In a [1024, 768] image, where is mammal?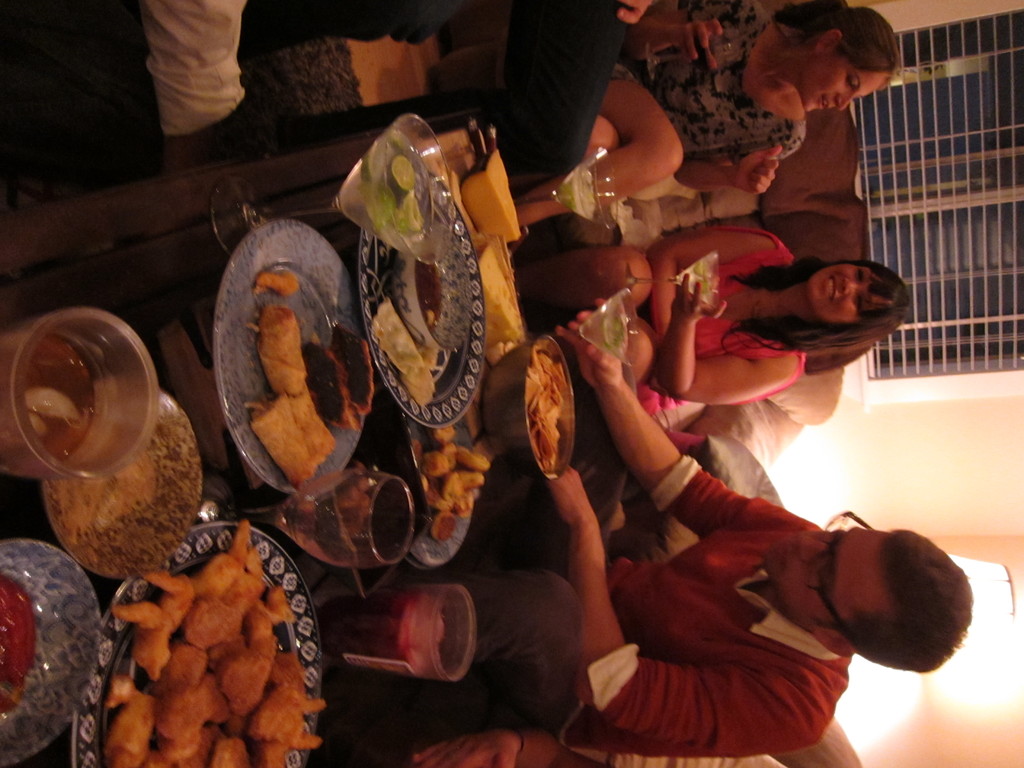
{"left": 522, "top": 357, "right": 950, "bottom": 728}.
